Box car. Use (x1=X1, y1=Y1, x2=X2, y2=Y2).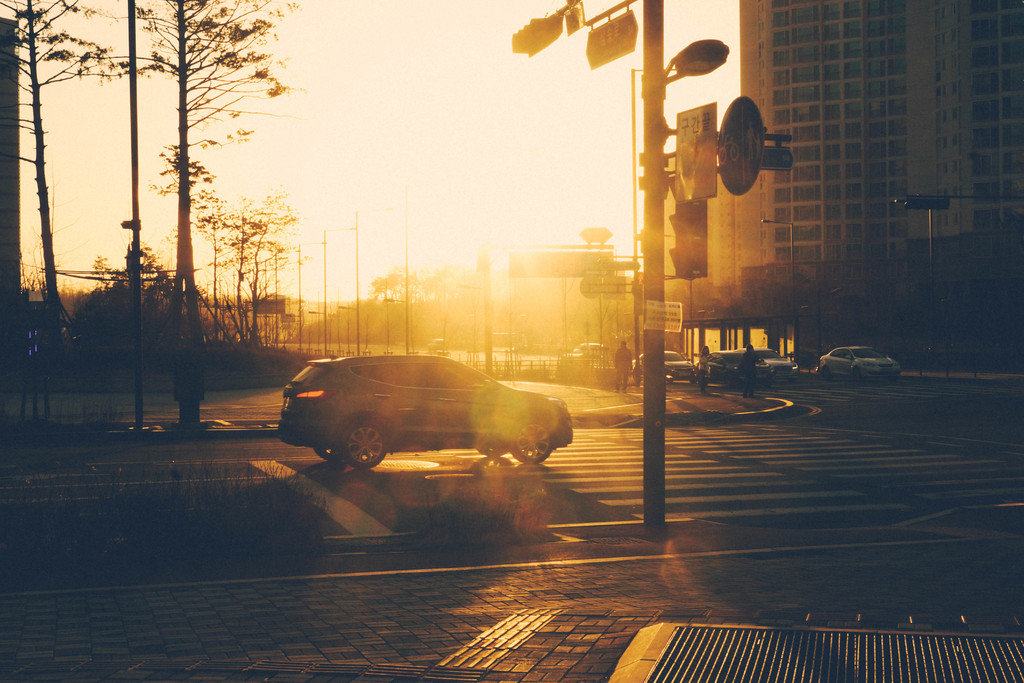
(x1=698, y1=350, x2=773, y2=385).
